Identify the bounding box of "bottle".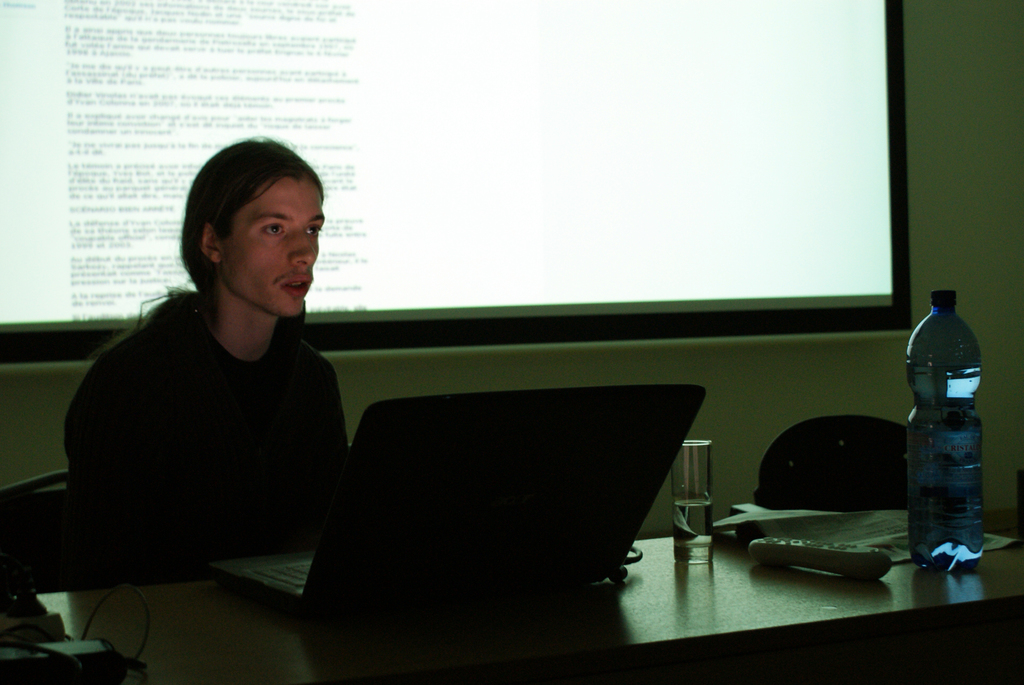
locate(908, 290, 992, 578).
